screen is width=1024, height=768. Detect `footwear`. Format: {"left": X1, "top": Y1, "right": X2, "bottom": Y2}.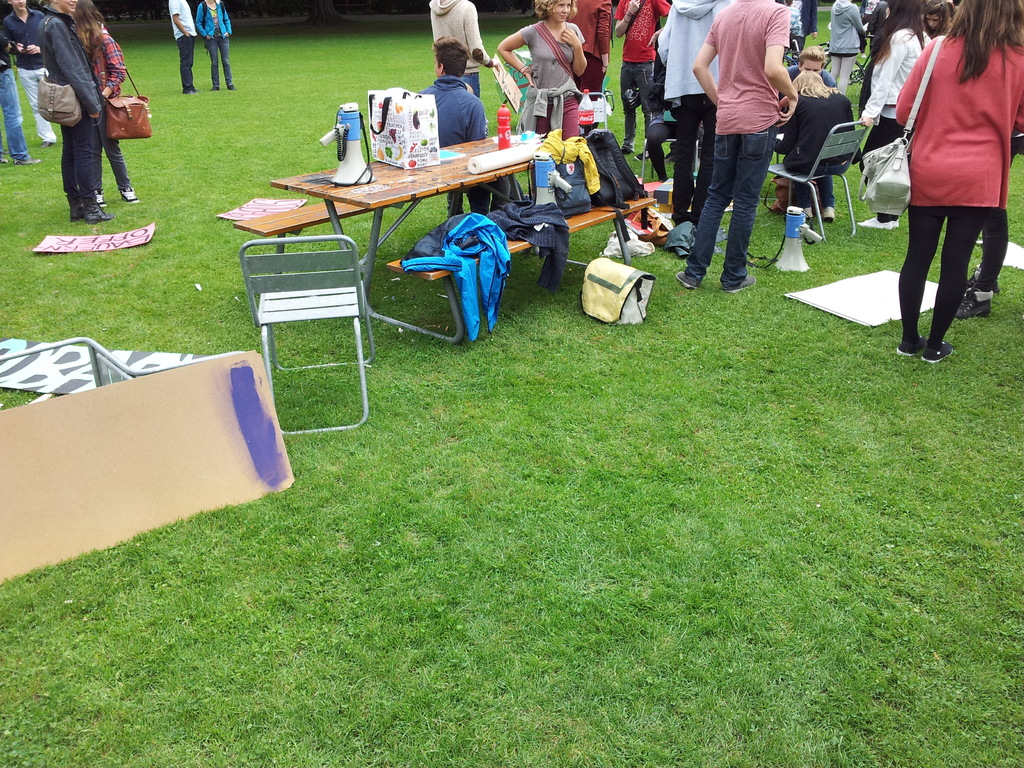
{"left": 66, "top": 190, "right": 83, "bottom": 228}.
